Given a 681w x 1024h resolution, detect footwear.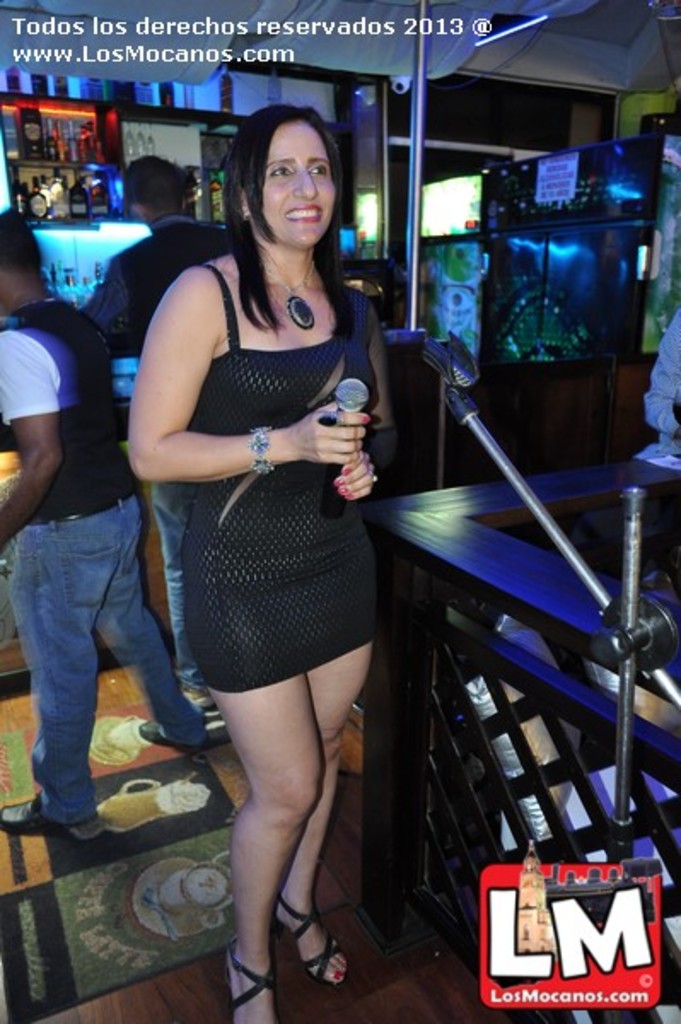
(left=0, top=788, right=94, bottom=824).
